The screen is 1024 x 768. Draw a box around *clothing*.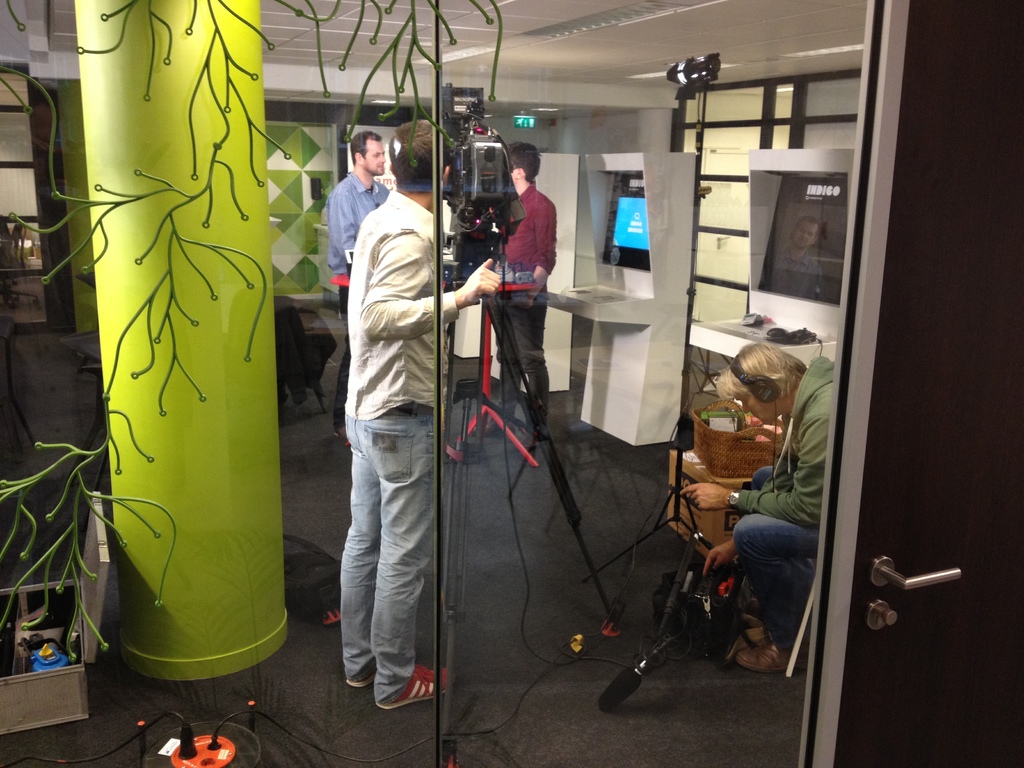
480 181 559 431.
